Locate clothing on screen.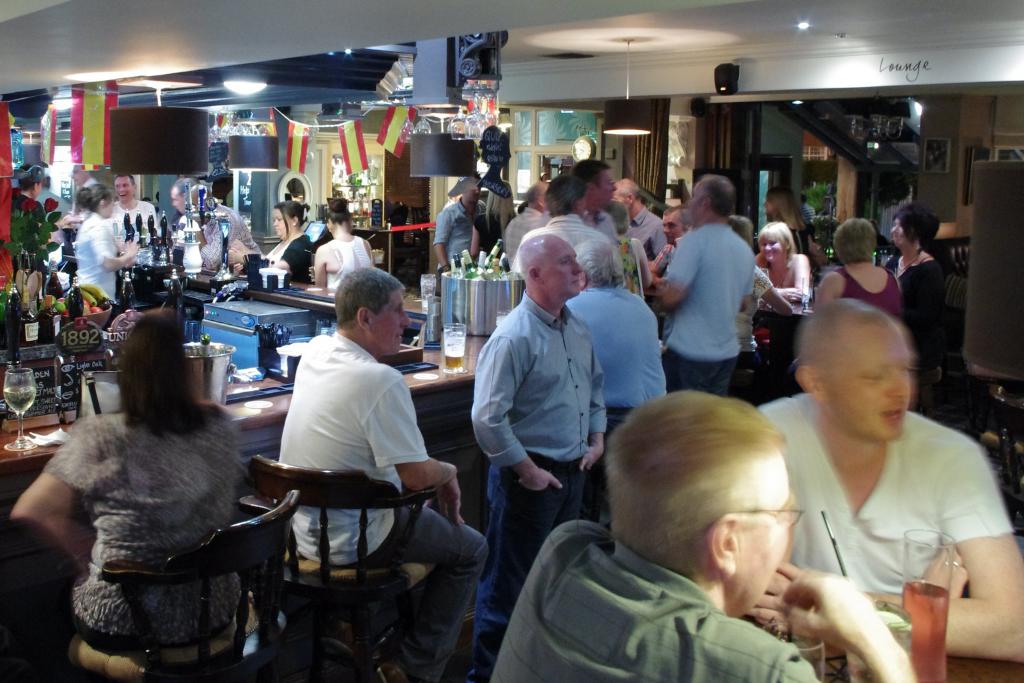
On screen at 113 202 166 236.
